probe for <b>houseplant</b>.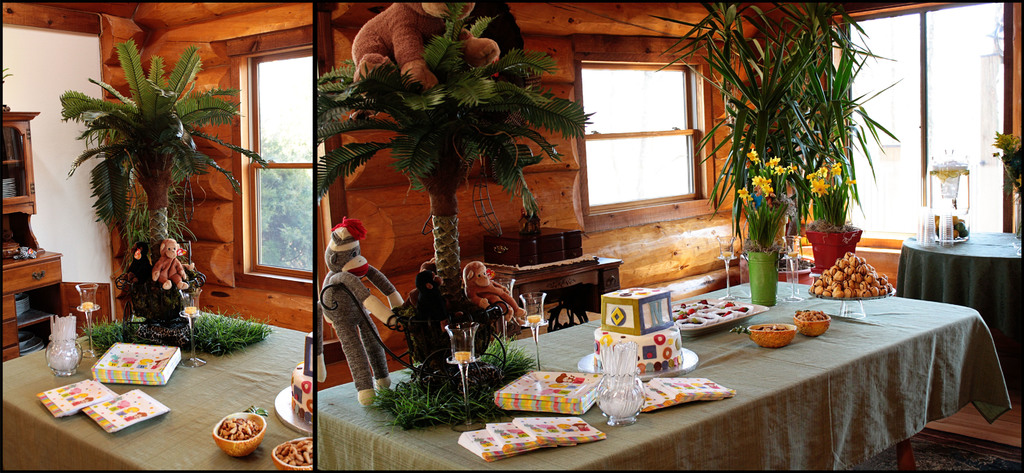
Probe result: [left=784, top=0, right=904, bottom=279].
